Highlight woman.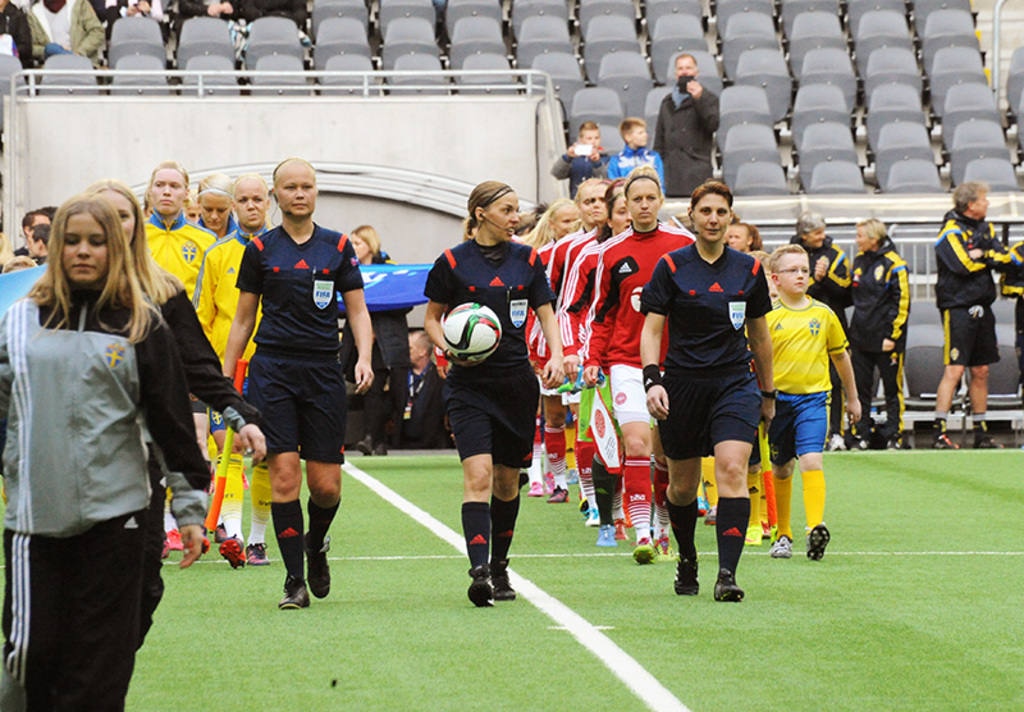
Highlighted region: detection(579, 164, 695, 558).
